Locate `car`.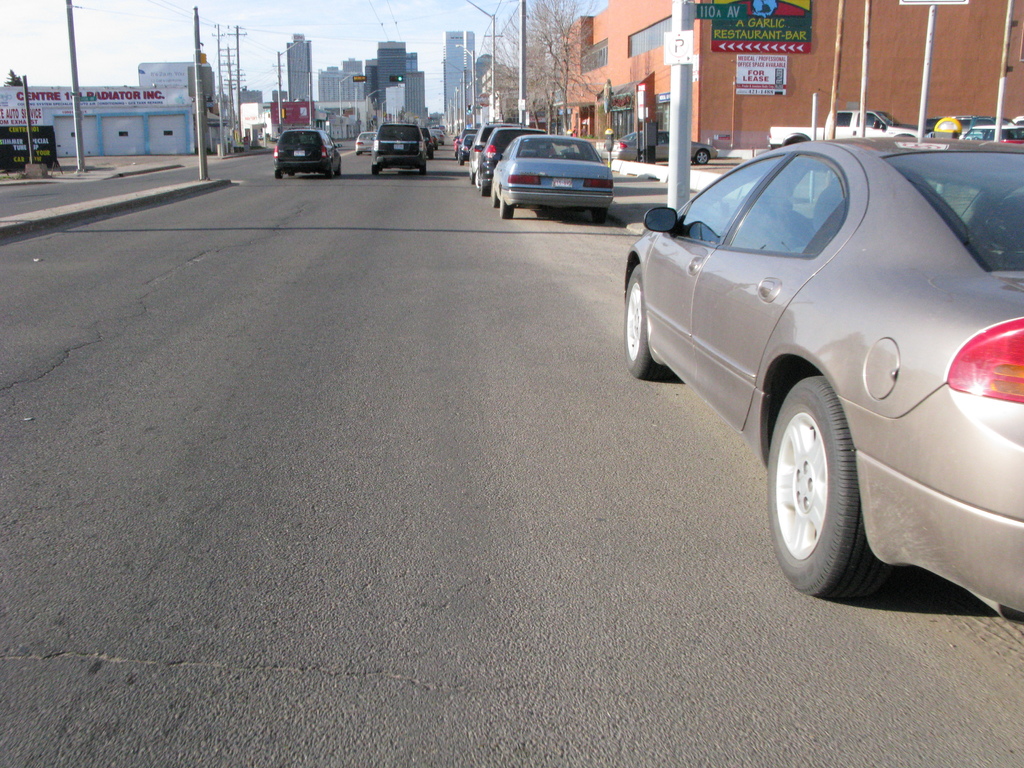
Bounding box: {"left": 369, "top": 125, "right": 429, "bottom": 163}.
